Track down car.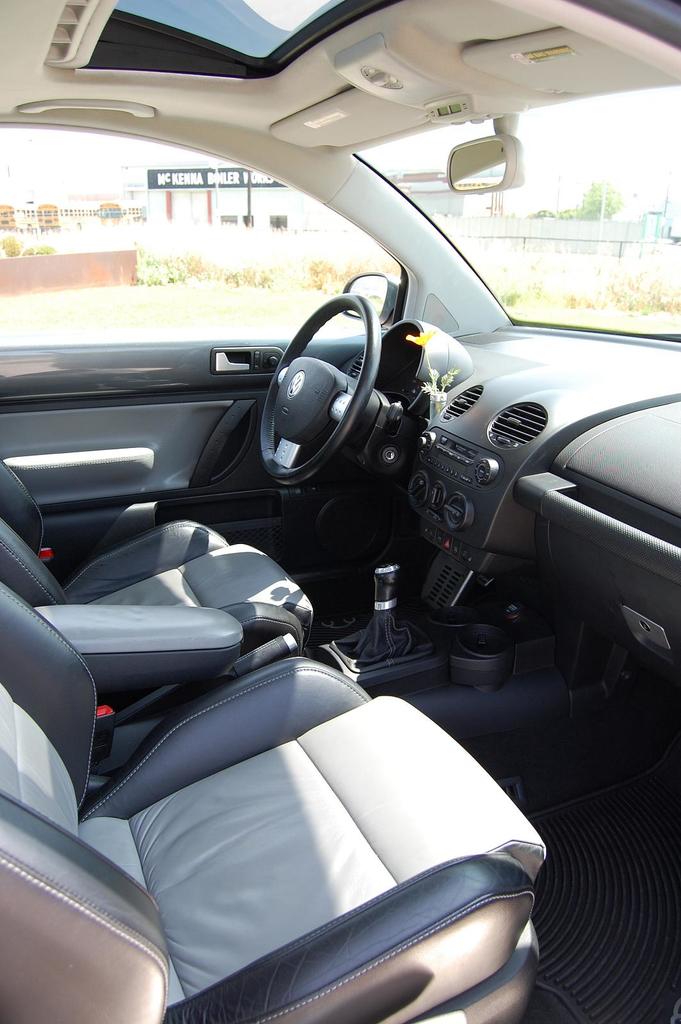
Tracked to {"x1": 1, "y1": 0, "x2": 680, "y2": 1023}.
